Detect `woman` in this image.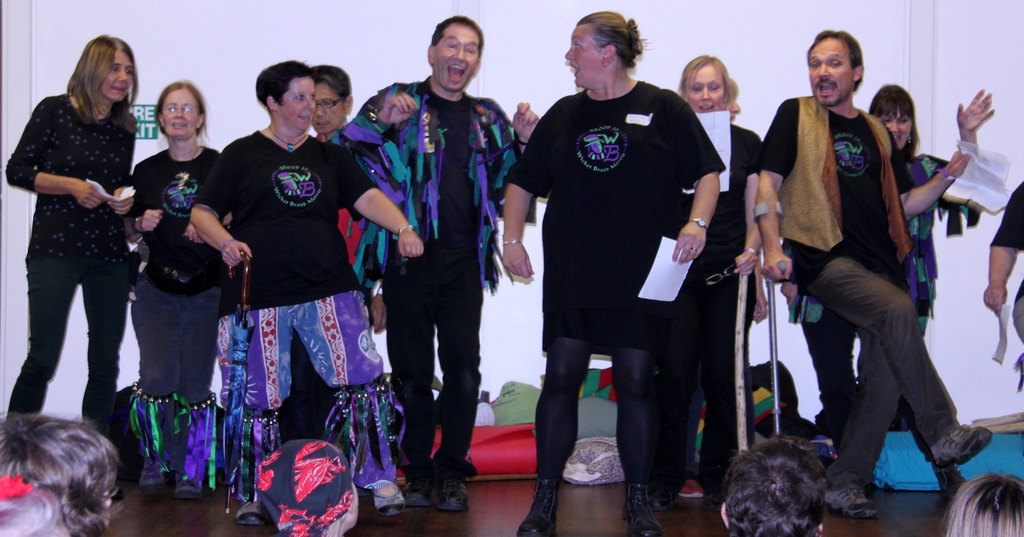
Detection: 132,77,241,494.
